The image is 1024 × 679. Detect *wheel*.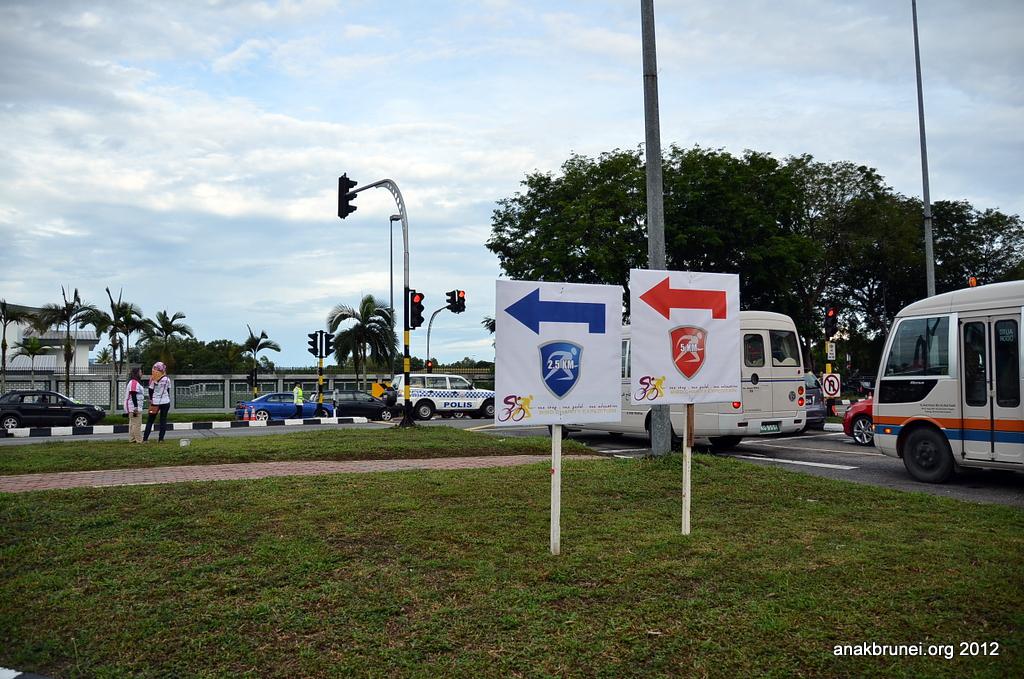
Detection: left=74, top=413, right=90, bottom=428.
